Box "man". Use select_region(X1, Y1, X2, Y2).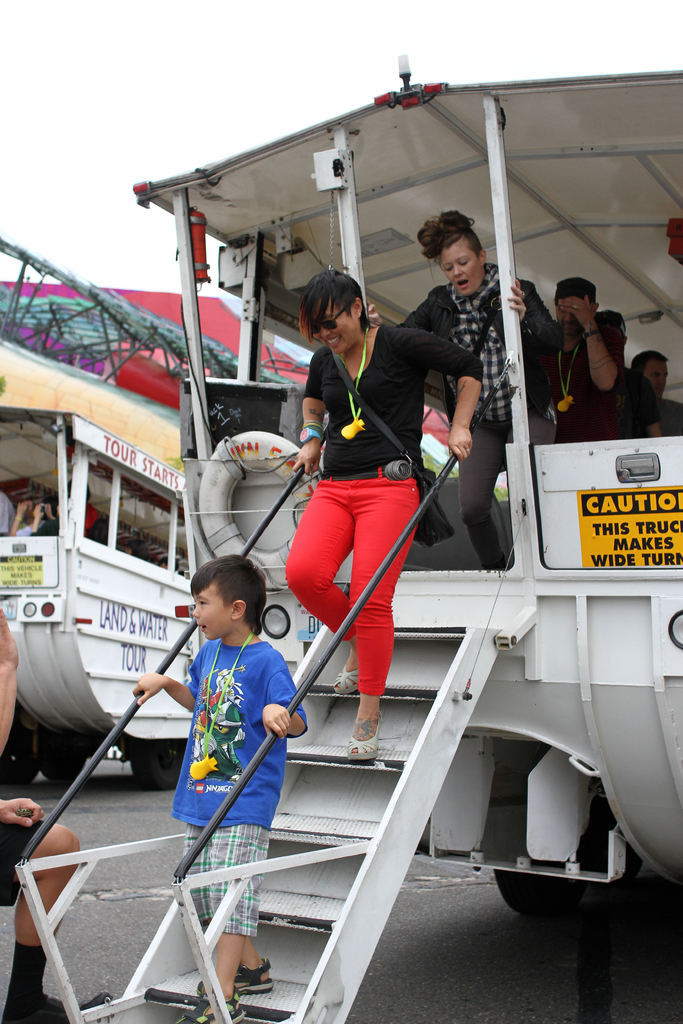
select_region(538, 273, 627, 436).
